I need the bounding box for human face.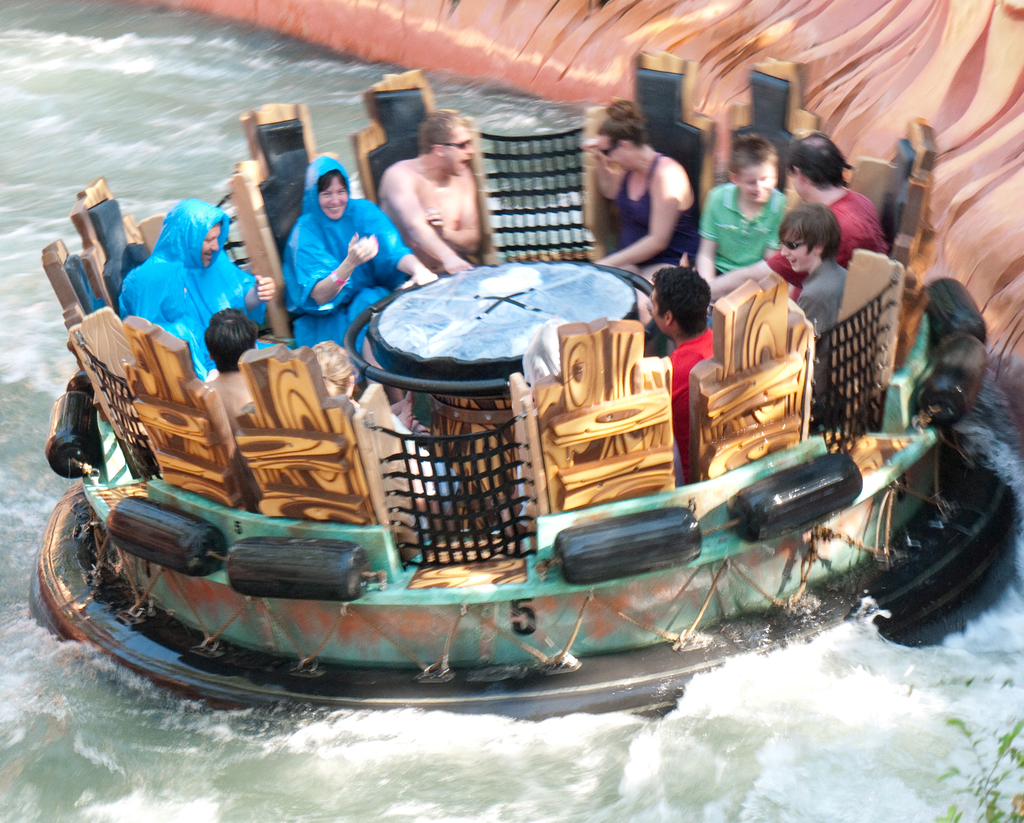
Here it is: [left=316, top=183, right=348, bottom=219].
